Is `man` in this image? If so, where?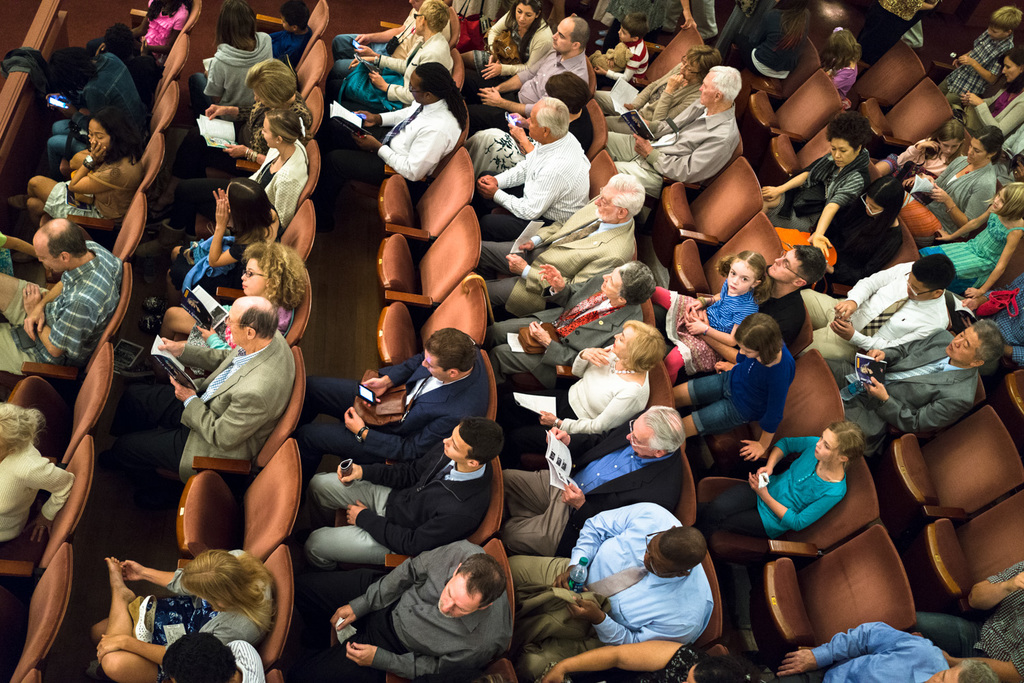
Yes, at crop(477, 94, 591, 236).
